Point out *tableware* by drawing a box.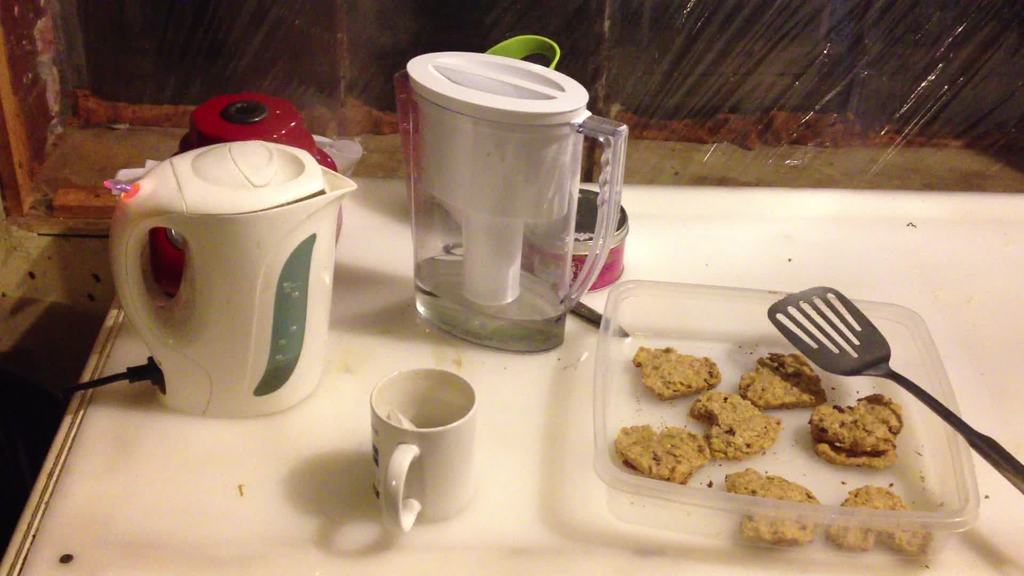
(767, 284, 1023, 497).
